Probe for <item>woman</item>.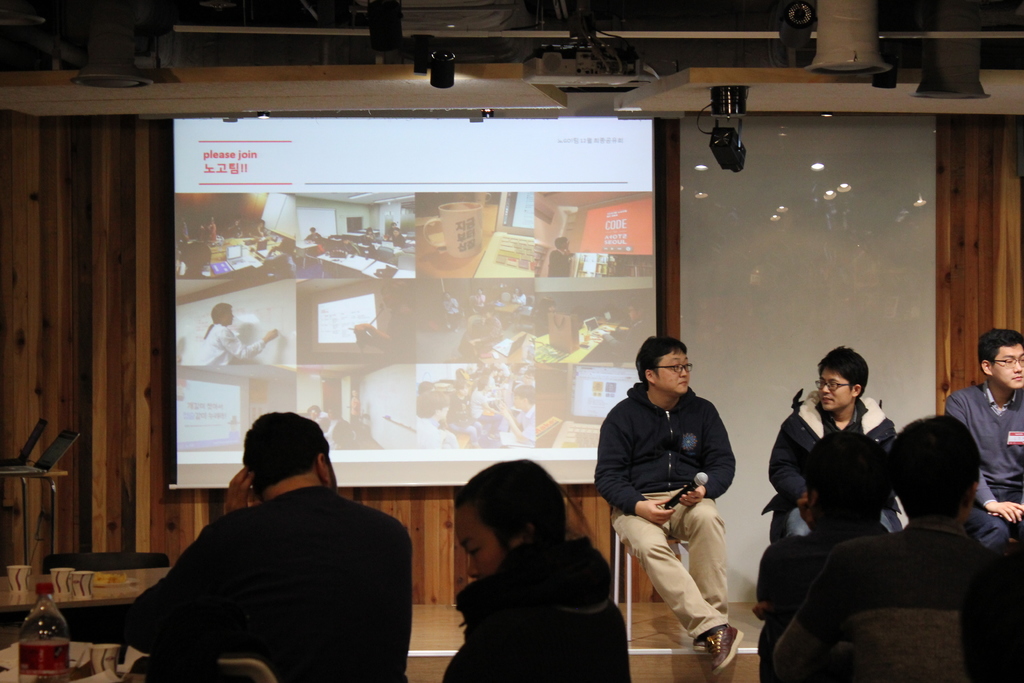
Probe result: {"left": 431, "top": 464, "right": 637, "bottom": 679}.
